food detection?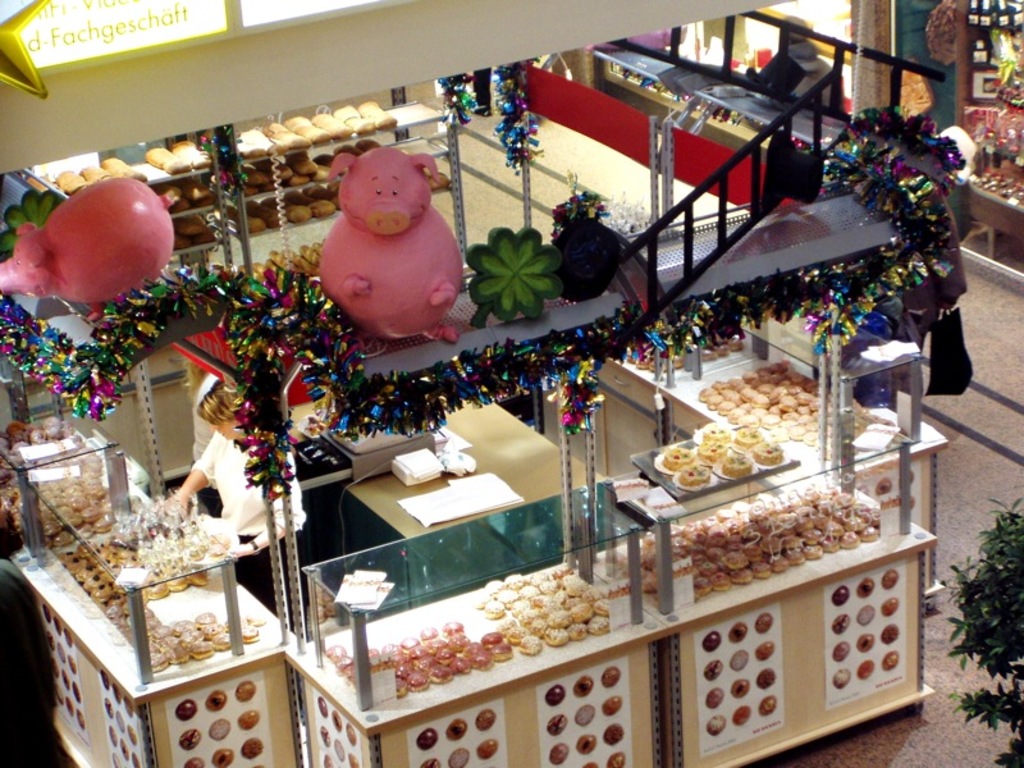
{"x1": 388, "y1": 572, "x2": 639, "y2": 680}
